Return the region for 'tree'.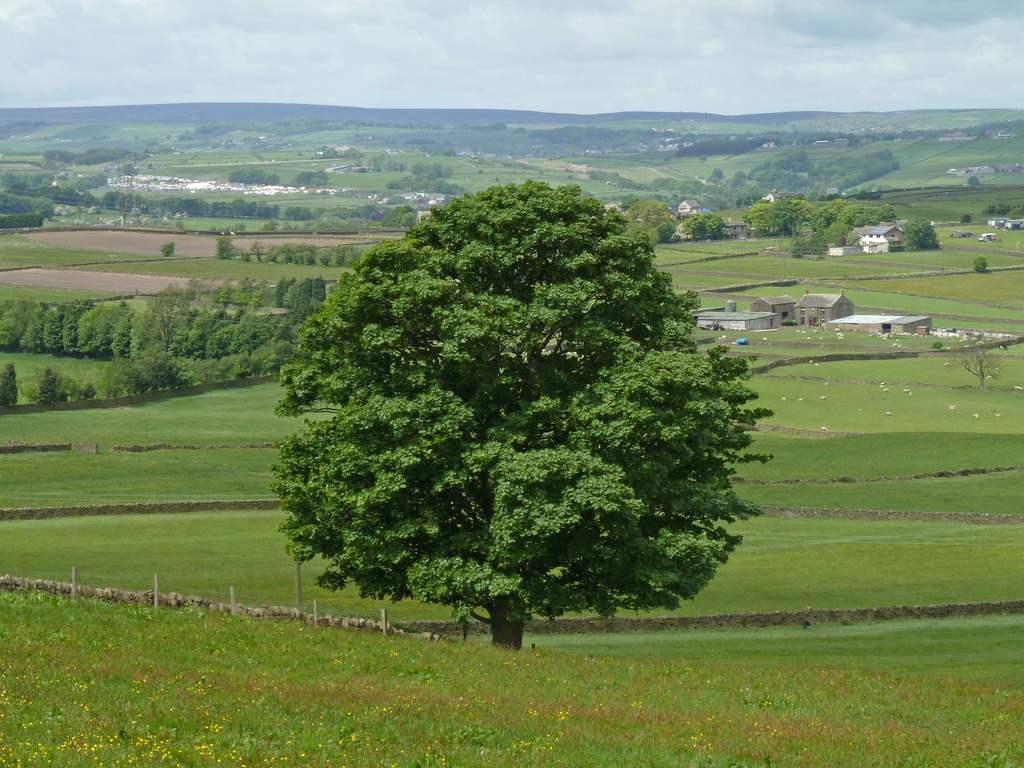
{"x1": 872, "y1": 205, "x2": 883, "y2": 221}.
